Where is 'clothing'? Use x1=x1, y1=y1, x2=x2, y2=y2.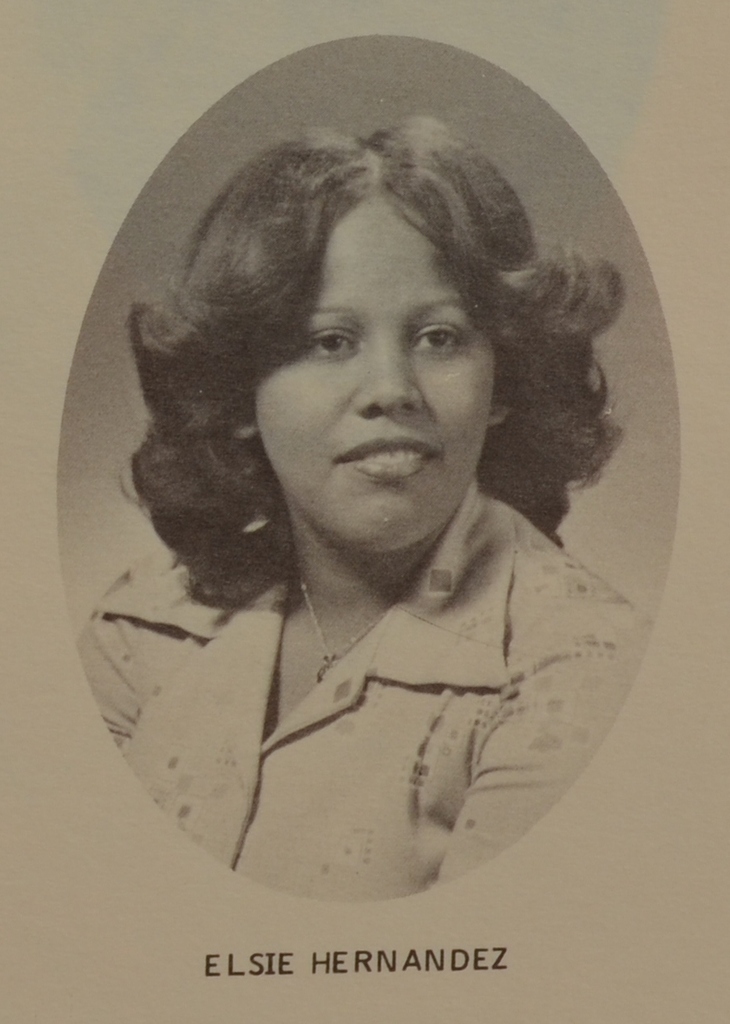
x1=155, y1=482, x2=633, y2=909.
